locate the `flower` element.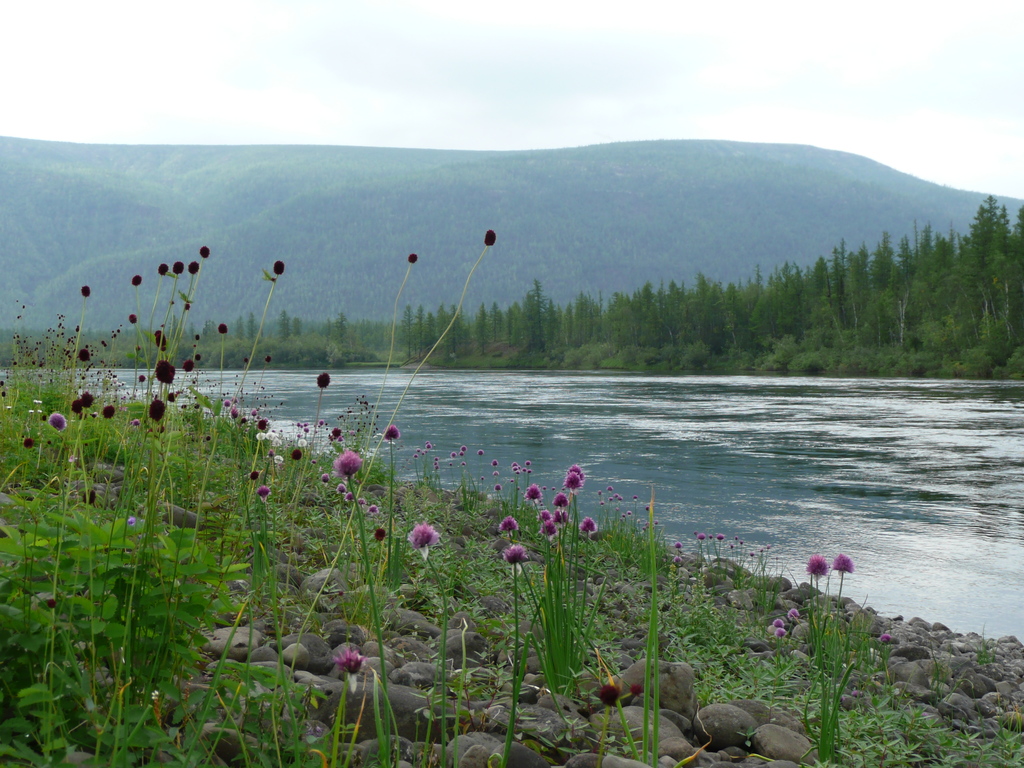
Element bbox: <box>313,370,330,390</box>.
